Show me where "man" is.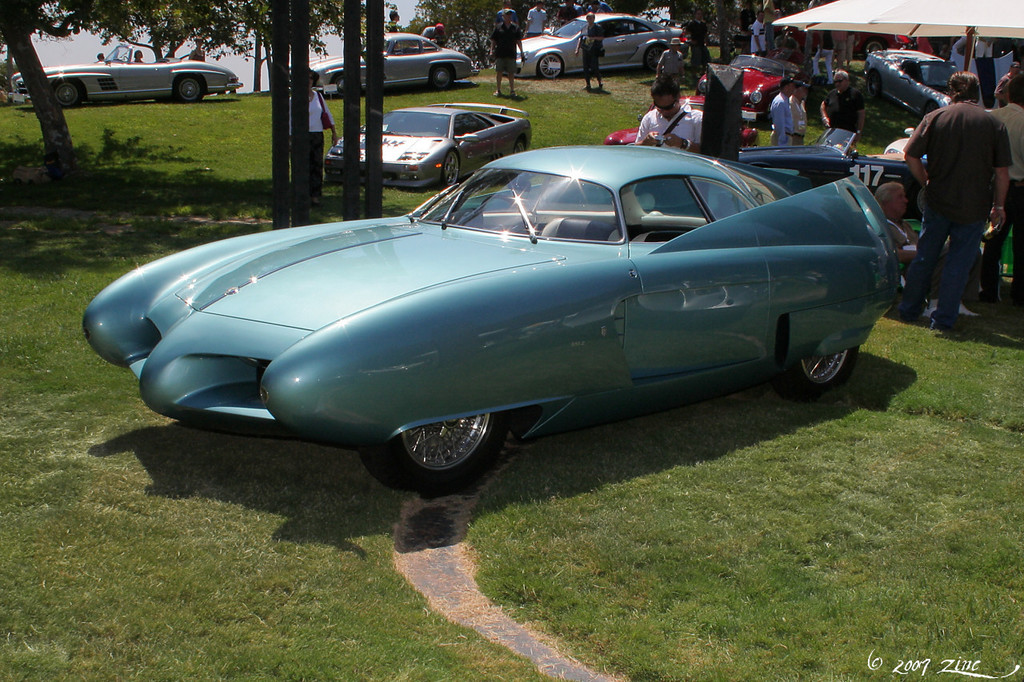
"man" is at (x1=488, y1=7, x2=529, y2=94).
